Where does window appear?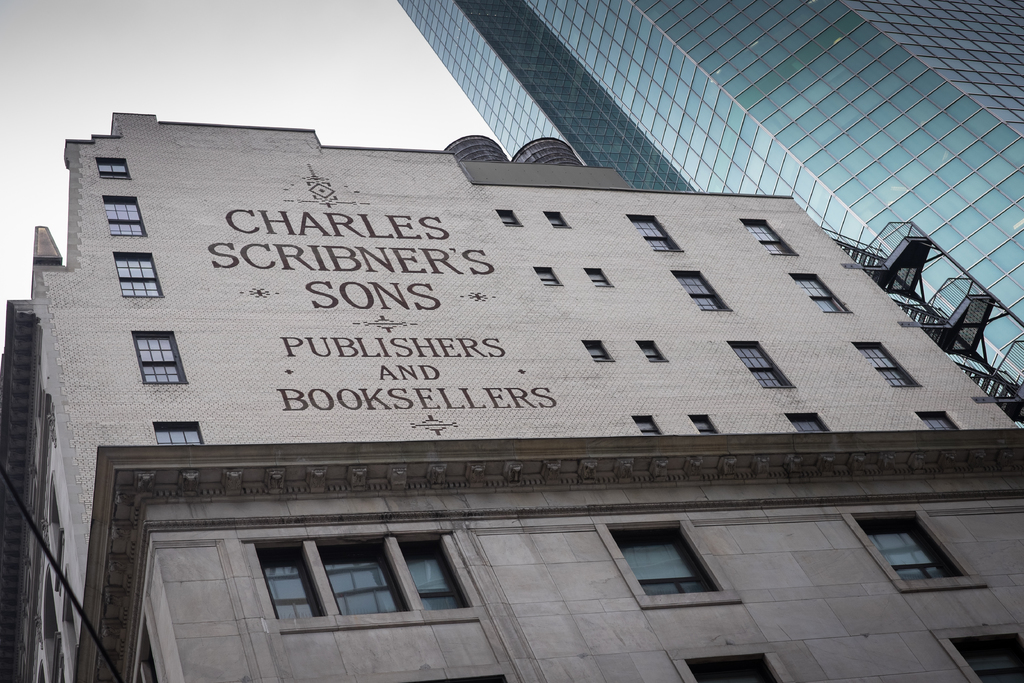
Appears at (586,268,612,289).
